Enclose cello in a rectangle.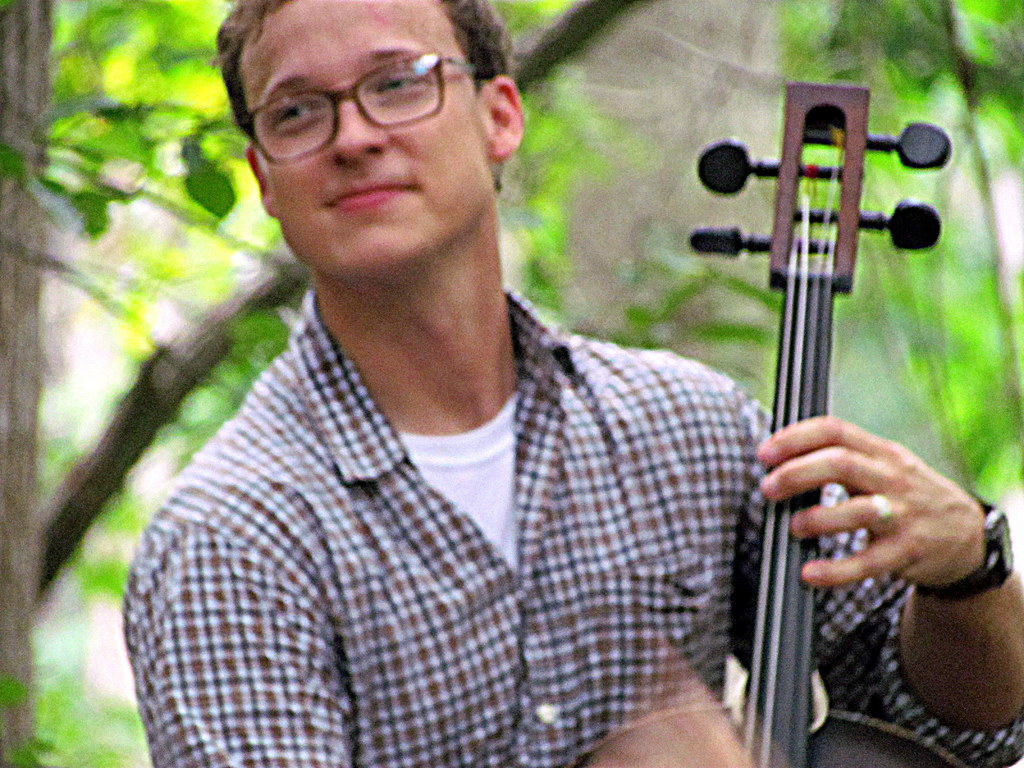
select_region(690, 80, 952, 767).
